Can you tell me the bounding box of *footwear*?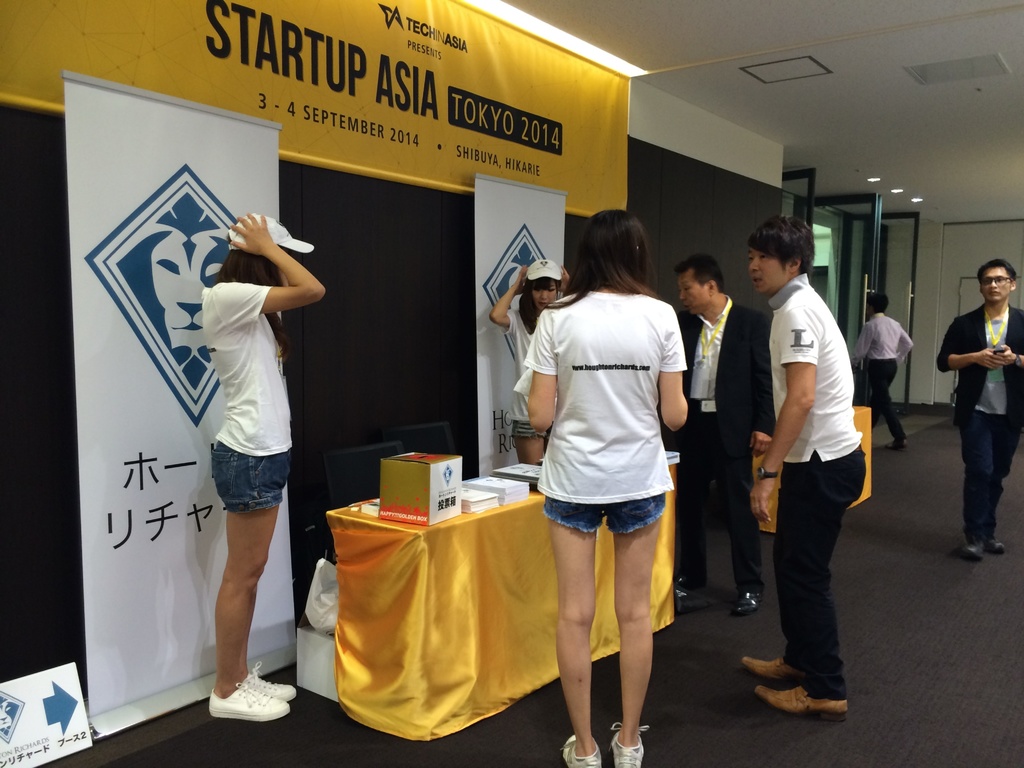
[left=959, top=534, right=984, bottom=563].
